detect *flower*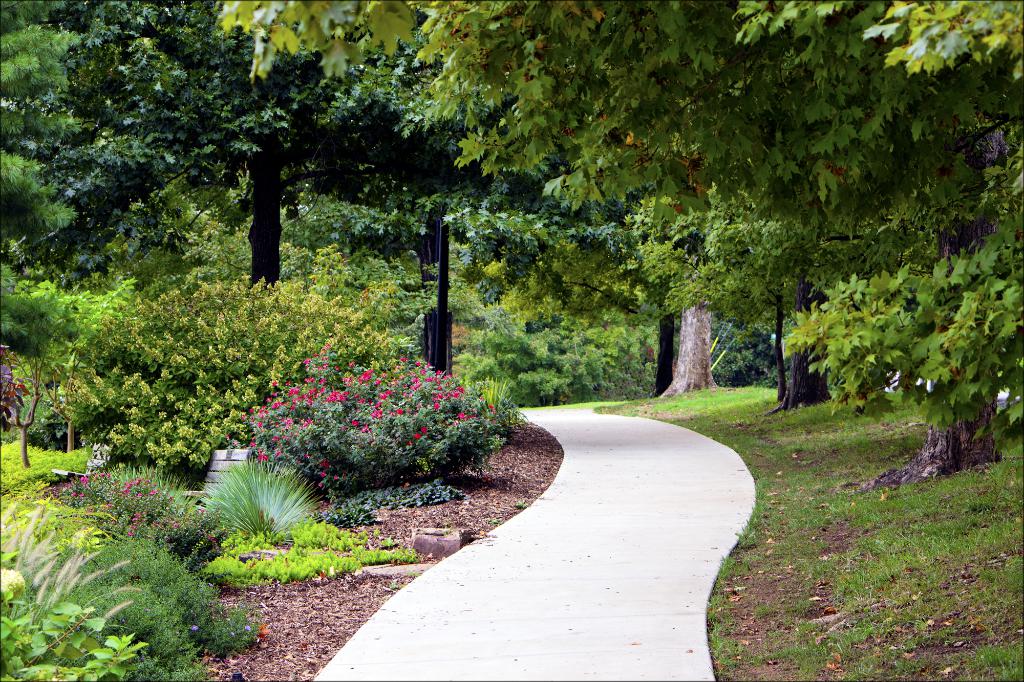
(397,409,406,414)
